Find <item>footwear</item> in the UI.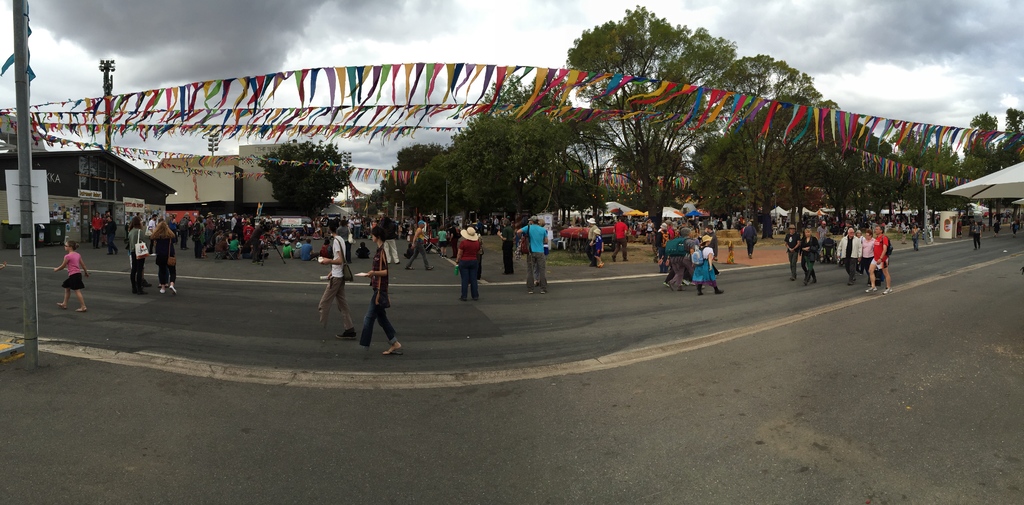
UI element at [866, 285, 878, 291].
